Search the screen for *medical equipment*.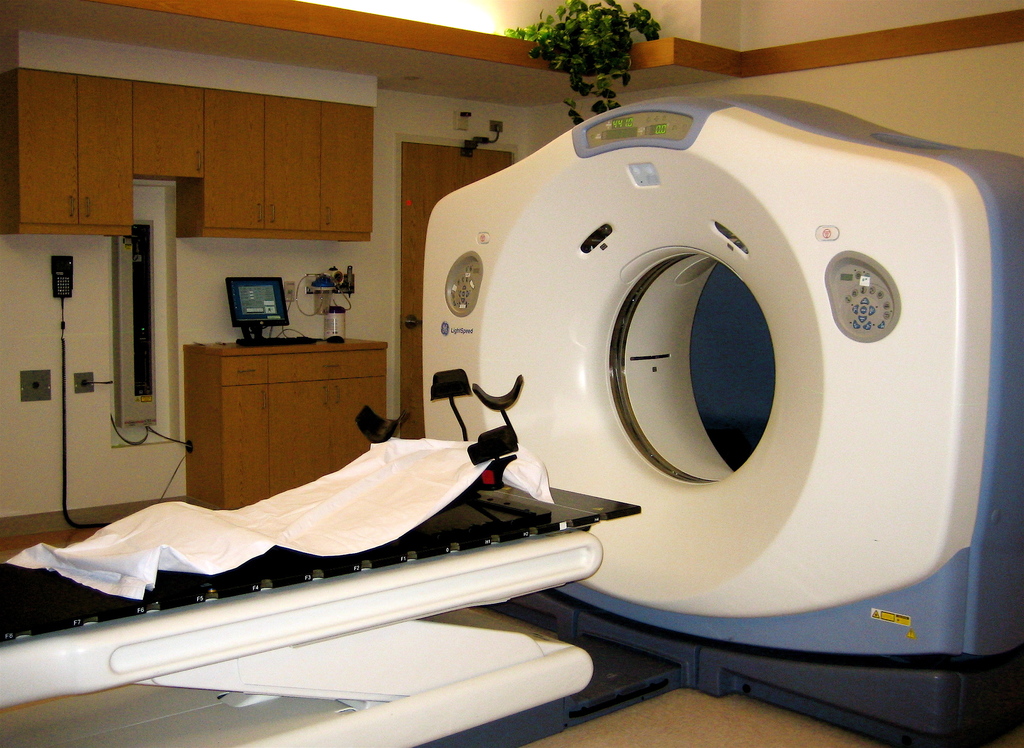
Found at region(0, 97, 1023, 747).
